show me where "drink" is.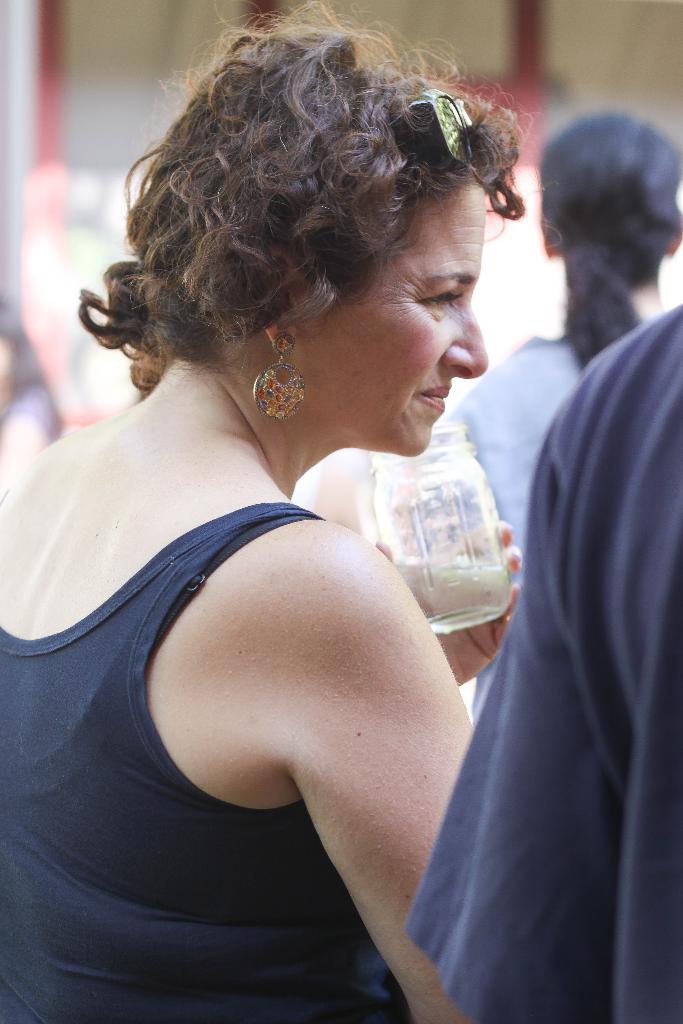
"drink" is at 332,437,516,620.
